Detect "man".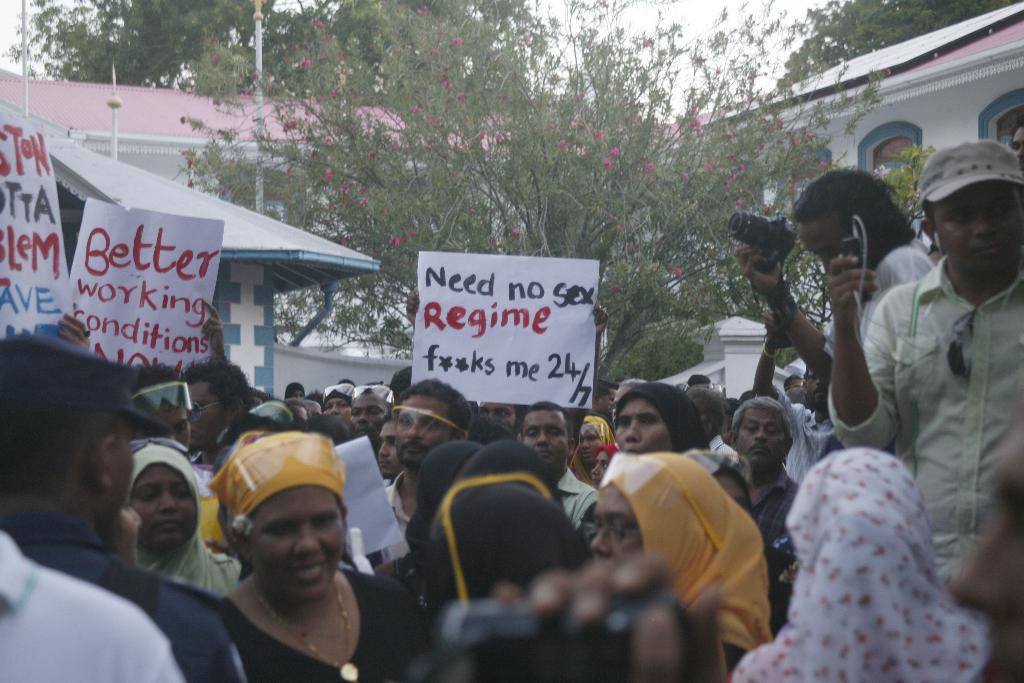
Detected at 756,310,854,479.
